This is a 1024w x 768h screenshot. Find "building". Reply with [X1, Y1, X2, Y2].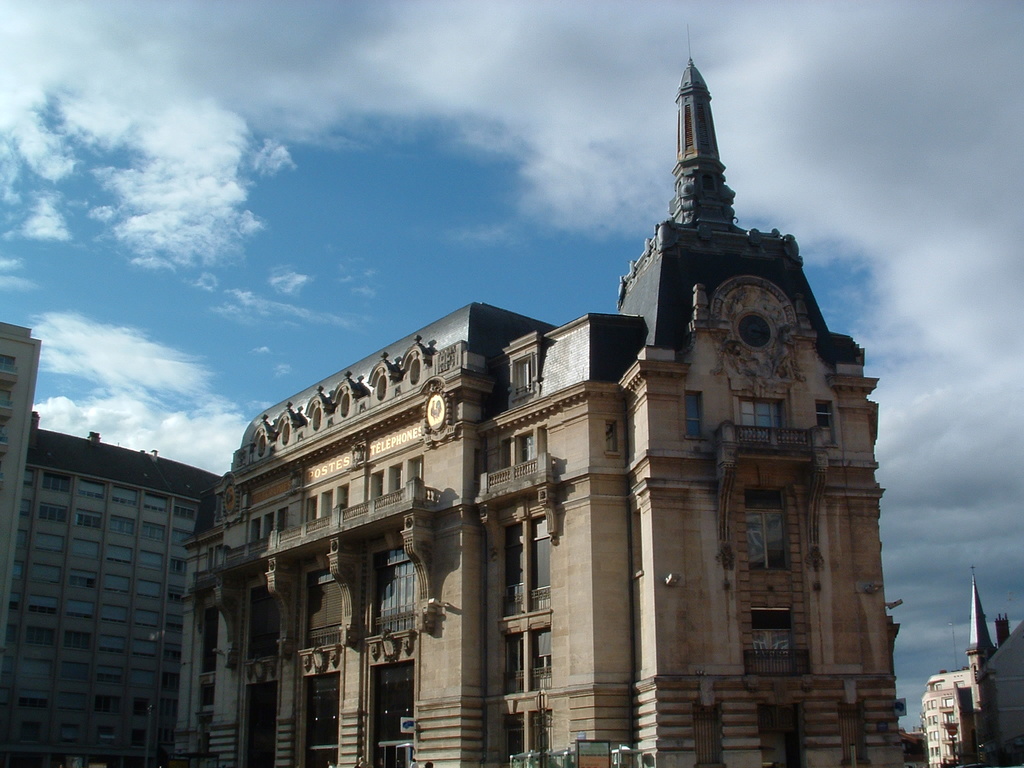
[0, 322, 227, 765].
